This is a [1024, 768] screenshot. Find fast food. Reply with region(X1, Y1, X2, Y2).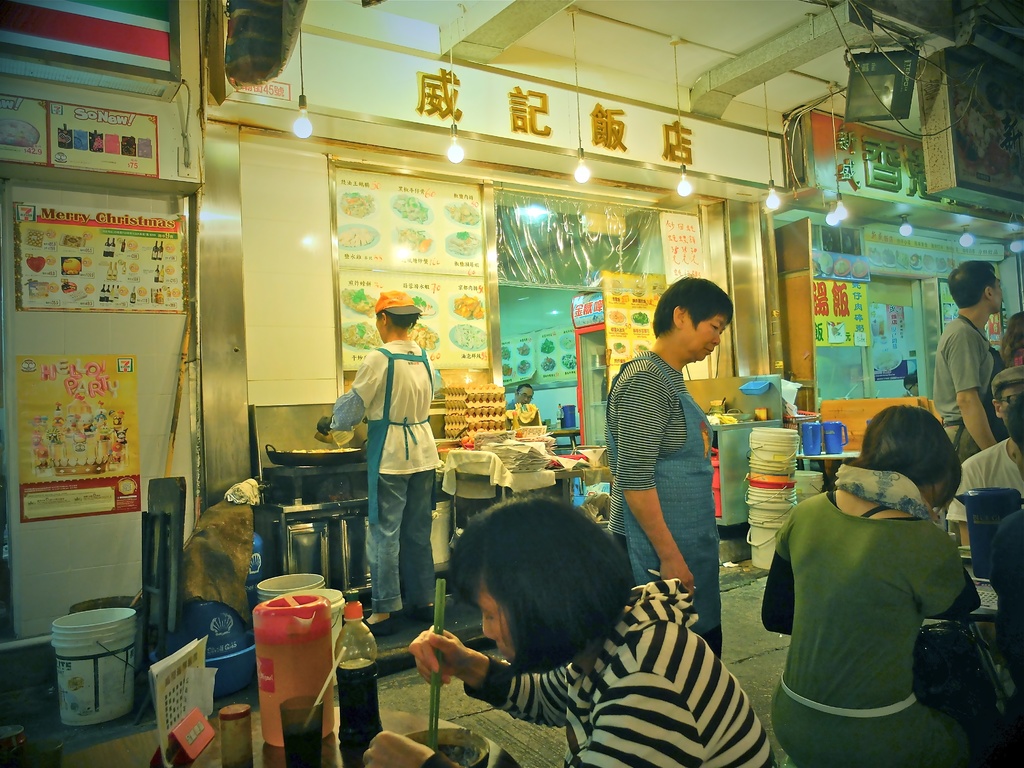
region(610, 311, 618, 319).
